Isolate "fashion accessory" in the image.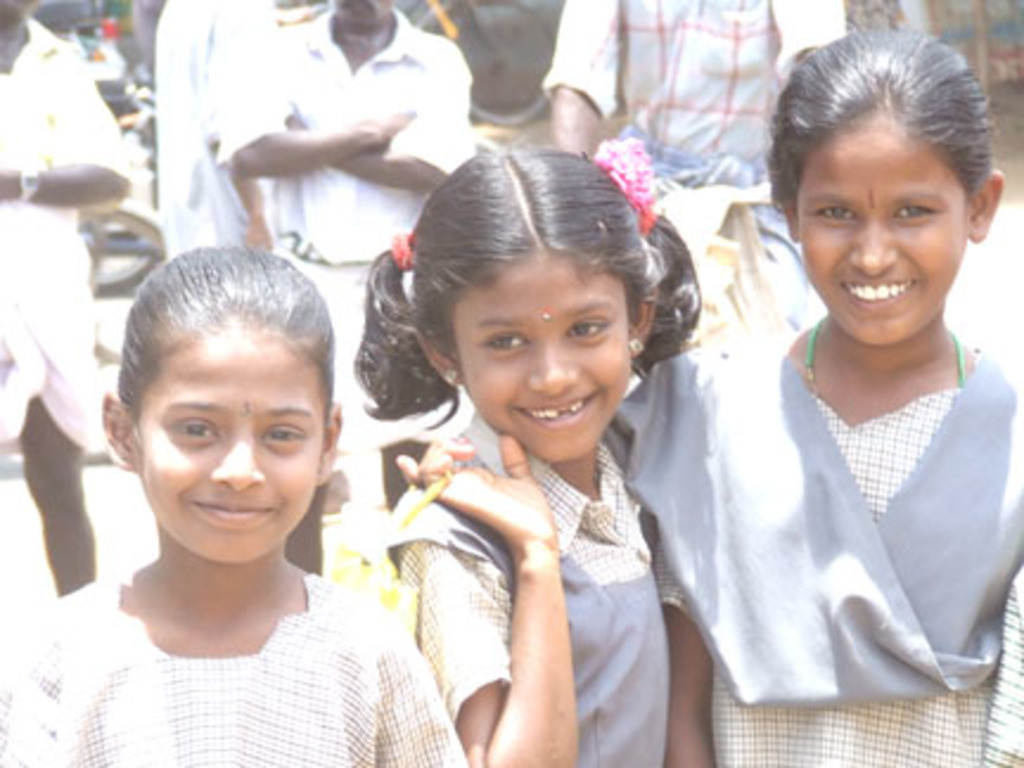
Isolated region: bbox=(439, 365, 462, 389).
